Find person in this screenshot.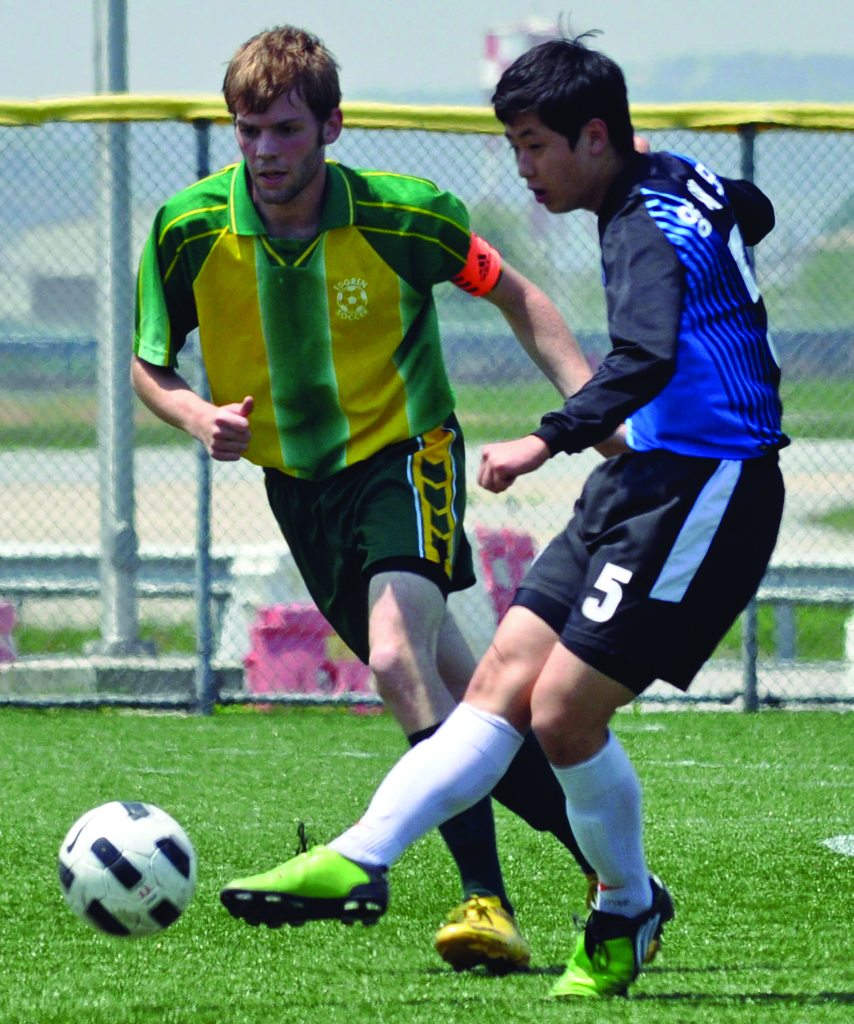
The bounding box for person is [132,25,685,971].
